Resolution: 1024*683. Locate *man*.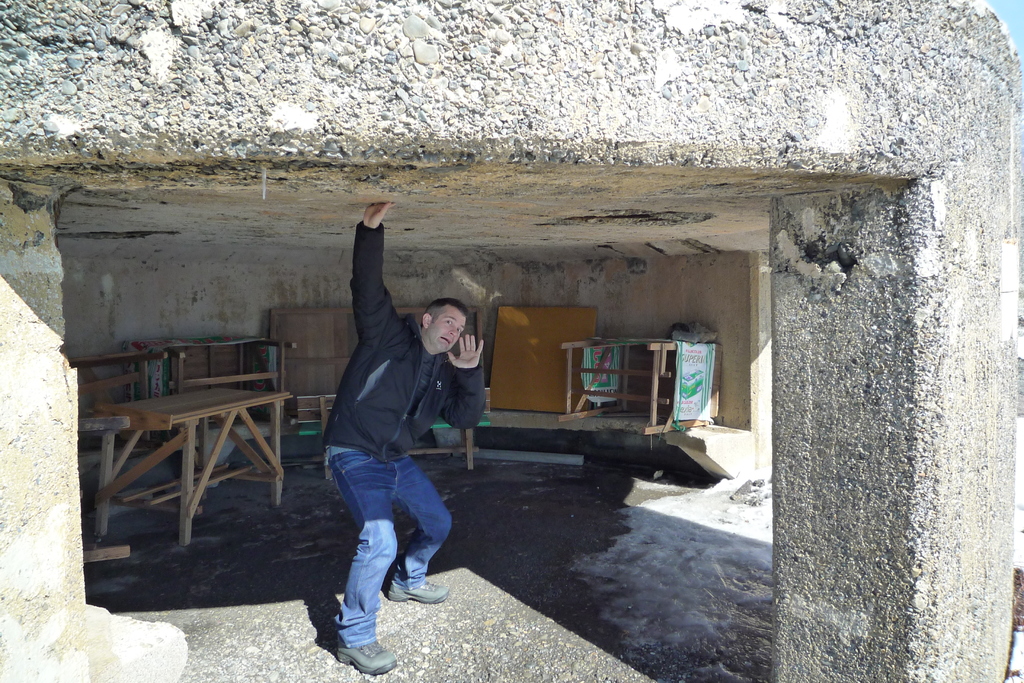
bbox=(302, 201, 509, 675).
